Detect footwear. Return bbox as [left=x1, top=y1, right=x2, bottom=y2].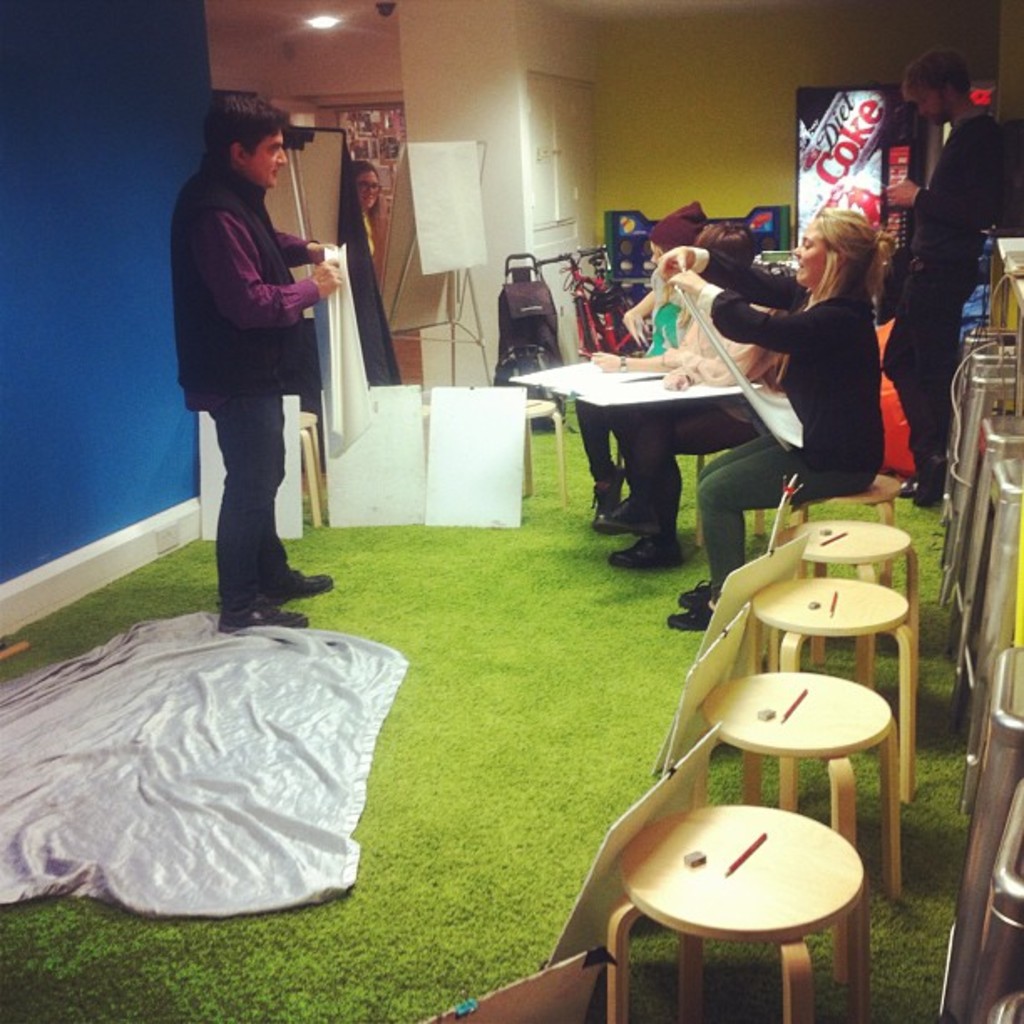
[left=611, top=537, right=683, bottom=571].
